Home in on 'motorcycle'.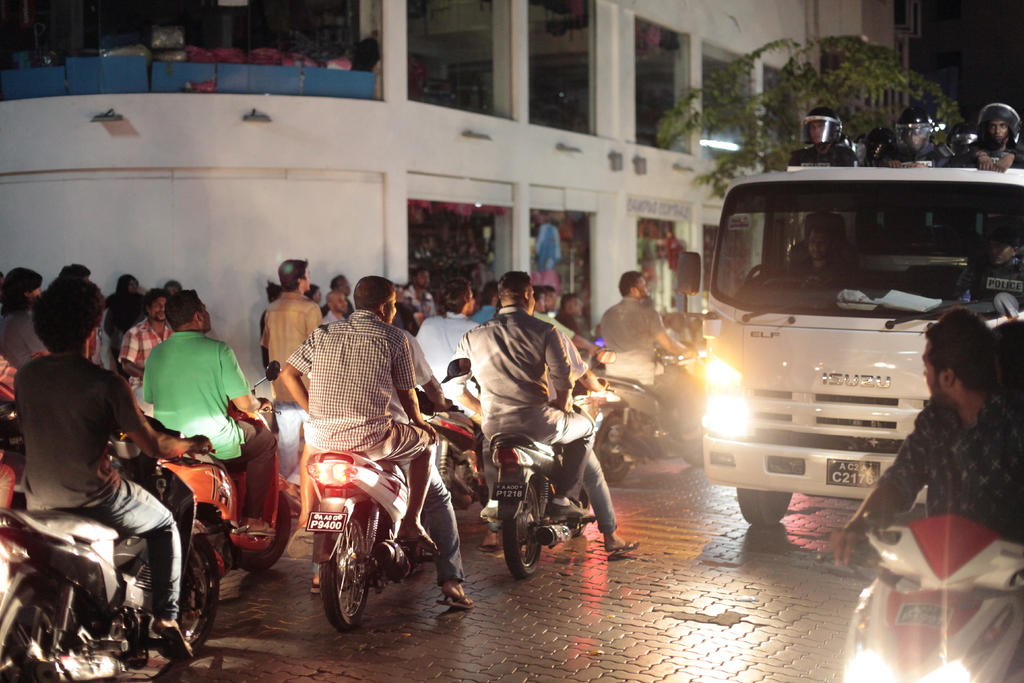
Homed in at BBox(476, 377, 600, 579).
